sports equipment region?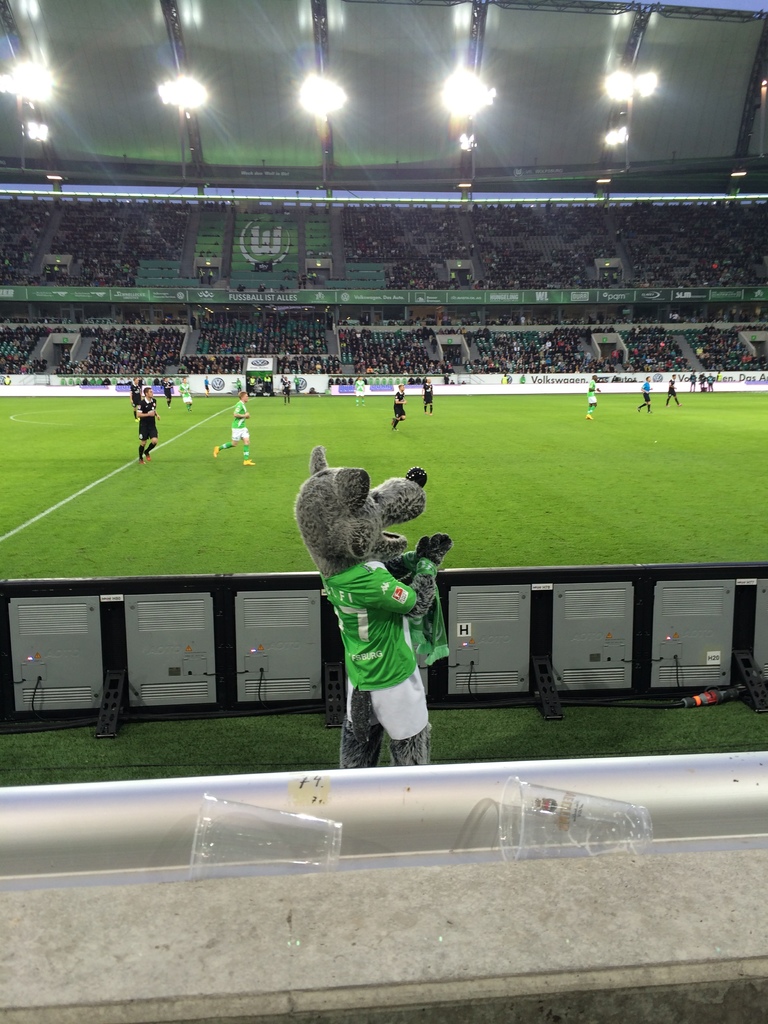
crop(144, 455, 151, 462)
